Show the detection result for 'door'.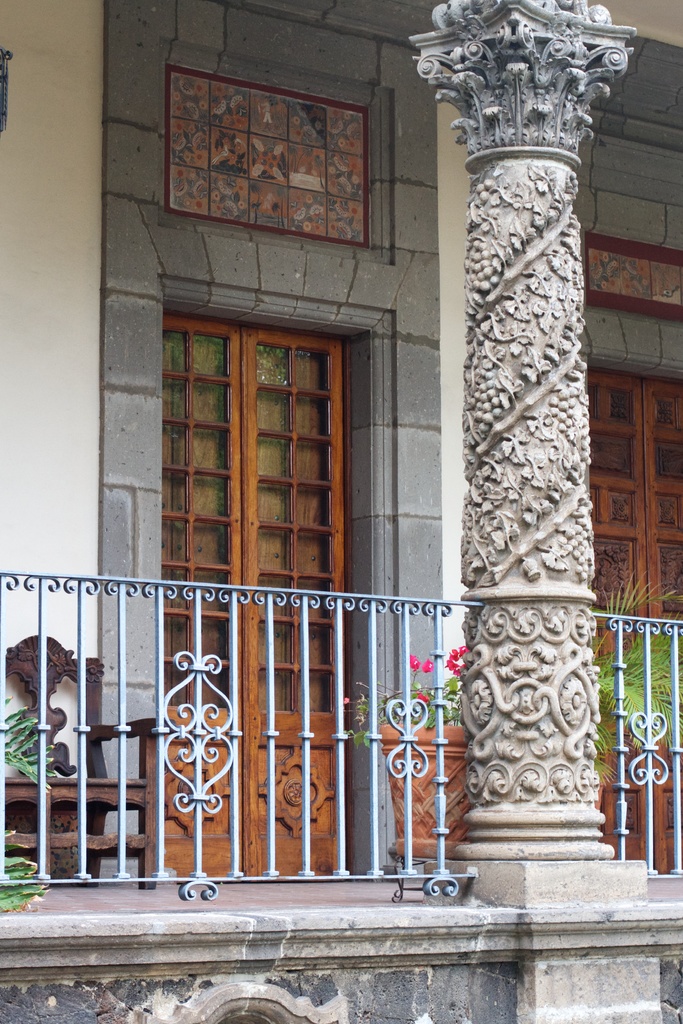
<bbox>152, 350, 370, 911</bbox>.
